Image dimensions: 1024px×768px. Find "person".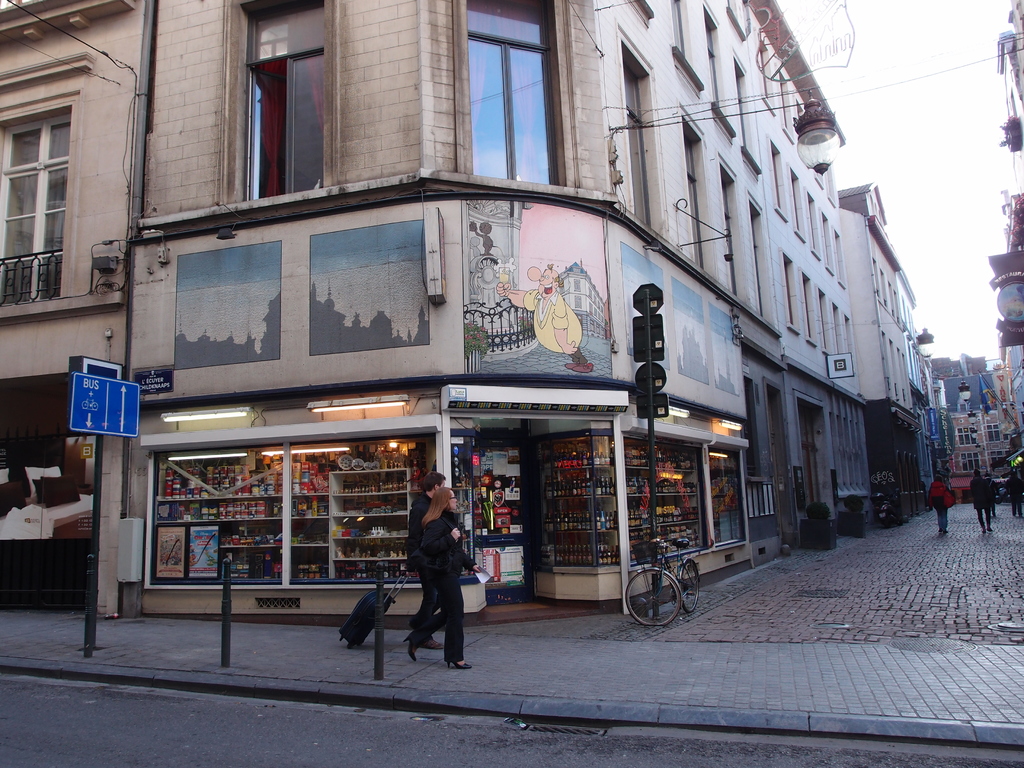
<box>400,468,467,650</box>.
